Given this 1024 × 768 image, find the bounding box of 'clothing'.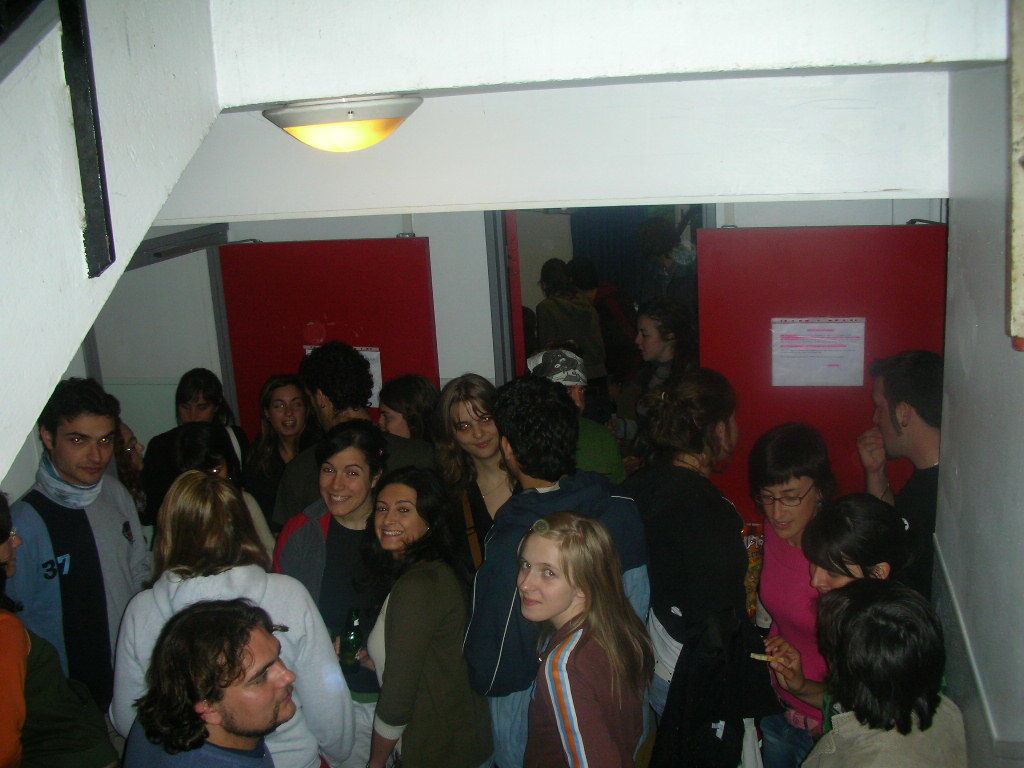
bbox=(109, 566, 375, 767).
